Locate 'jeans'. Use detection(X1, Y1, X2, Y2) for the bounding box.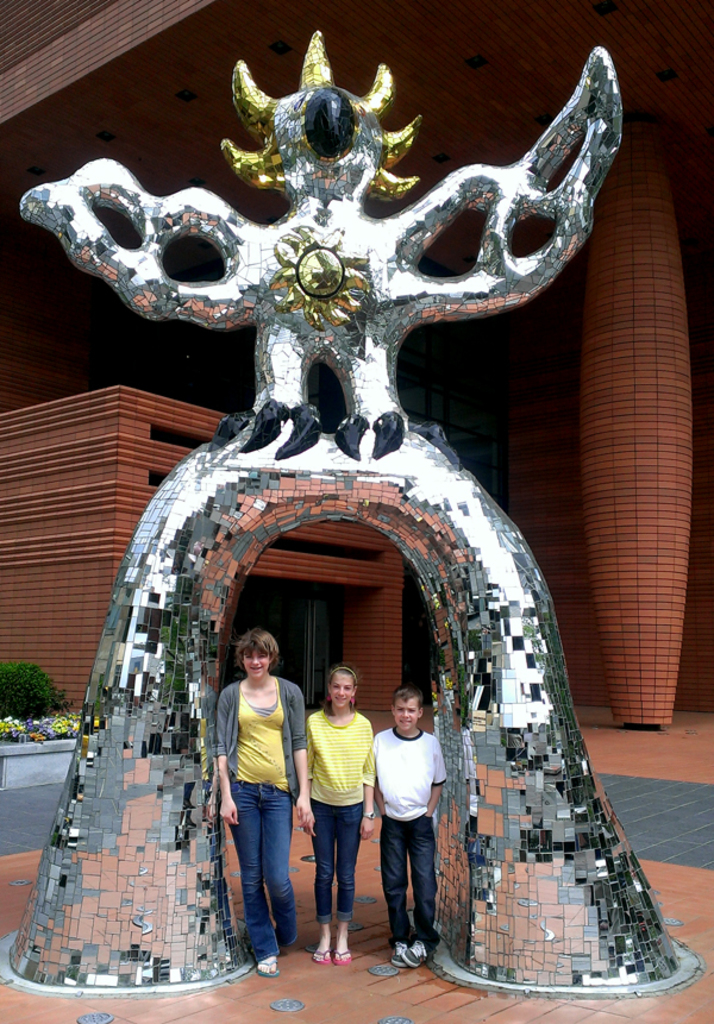
detection(382, 818, 437, 950).
